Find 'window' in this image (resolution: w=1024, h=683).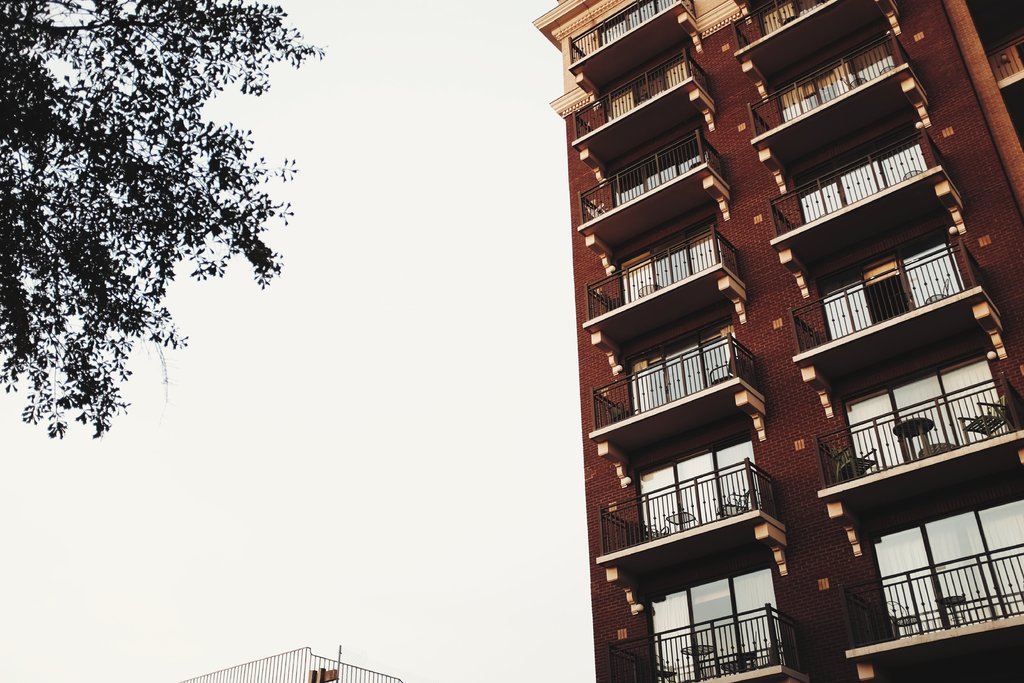
l=612, t=126, r=703, b=203.
